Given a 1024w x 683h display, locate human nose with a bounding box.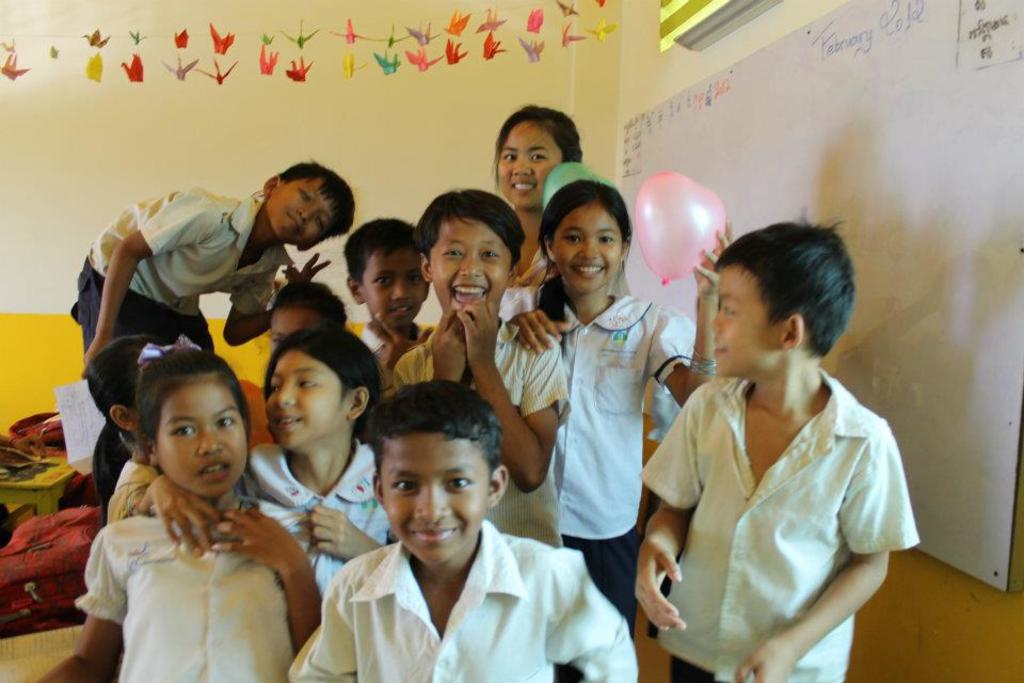
Located: [272, 380, 299, 410].
